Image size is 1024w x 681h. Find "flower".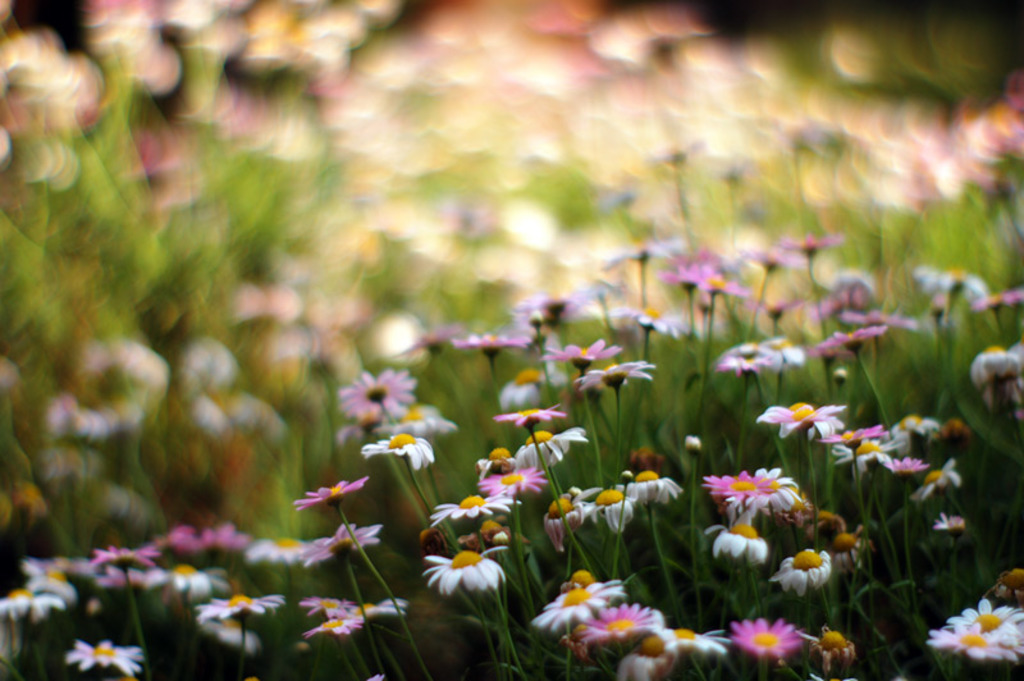
Rect(933, 512, 965, 536).
